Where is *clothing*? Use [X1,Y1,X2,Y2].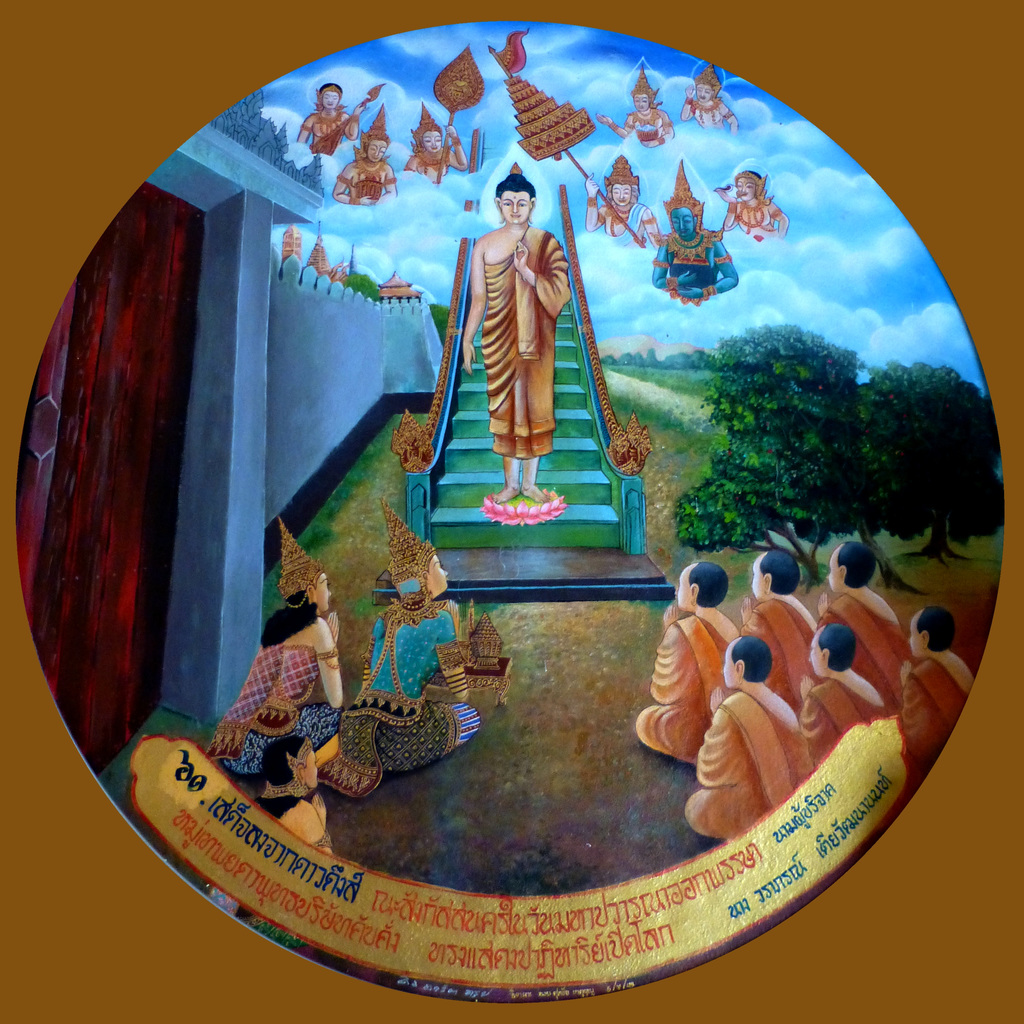
[482,227,572,455].
